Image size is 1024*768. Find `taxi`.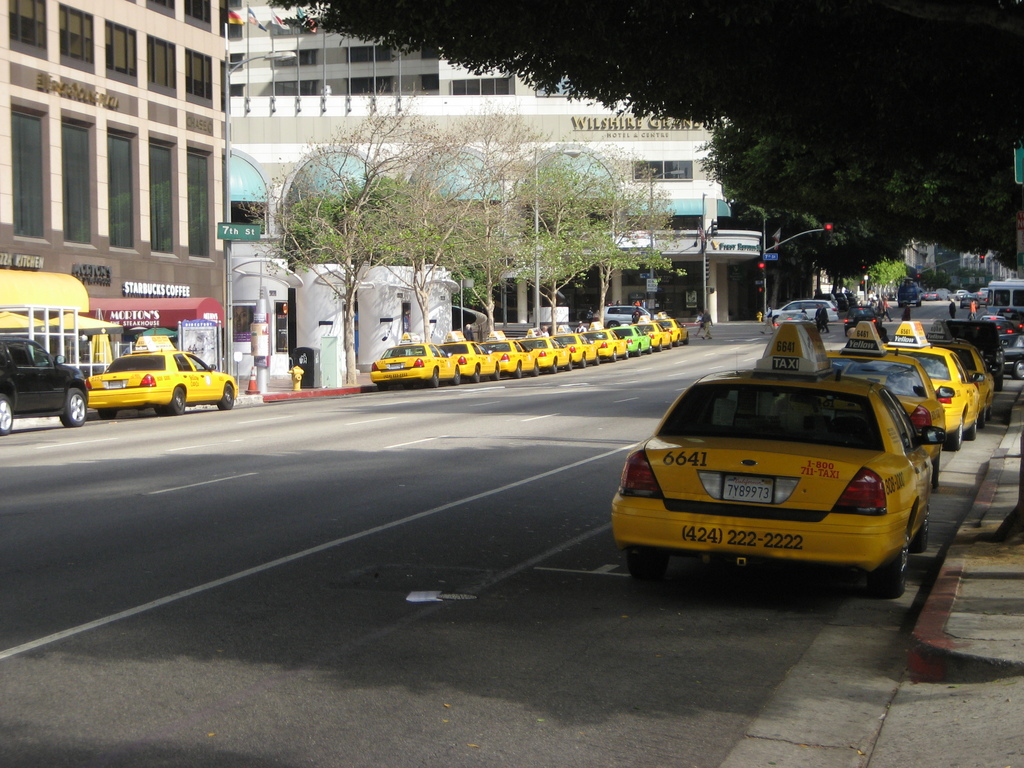
{"x1": 616, "y1": 323, "x2": 963, "y2": 607}.
